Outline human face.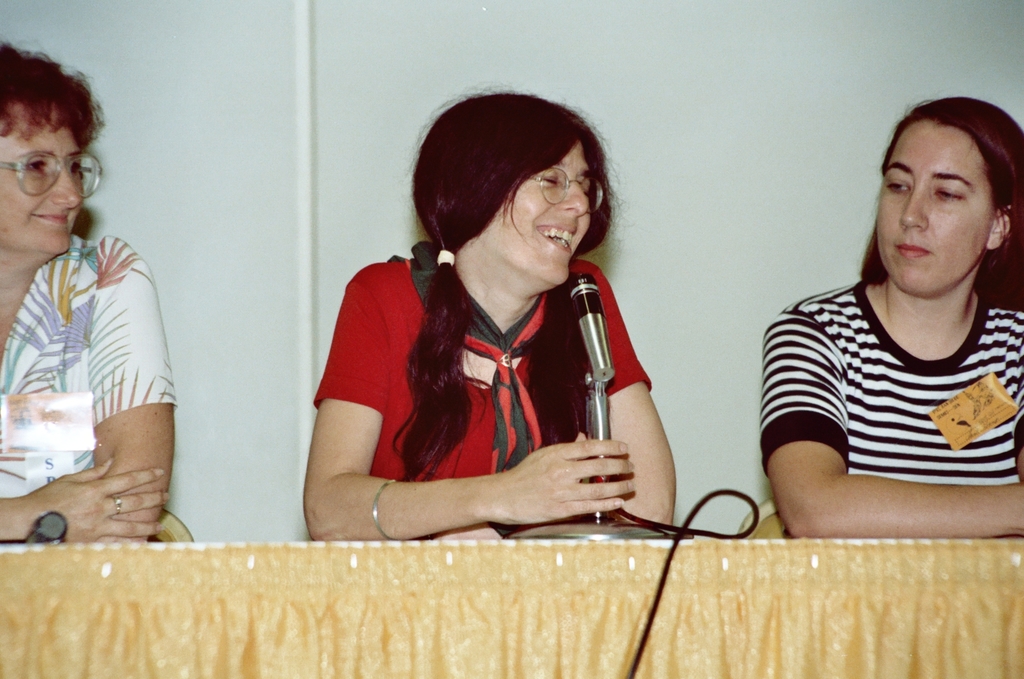
Outline: [x1=0, y1=103, x2=81, y2=259].
